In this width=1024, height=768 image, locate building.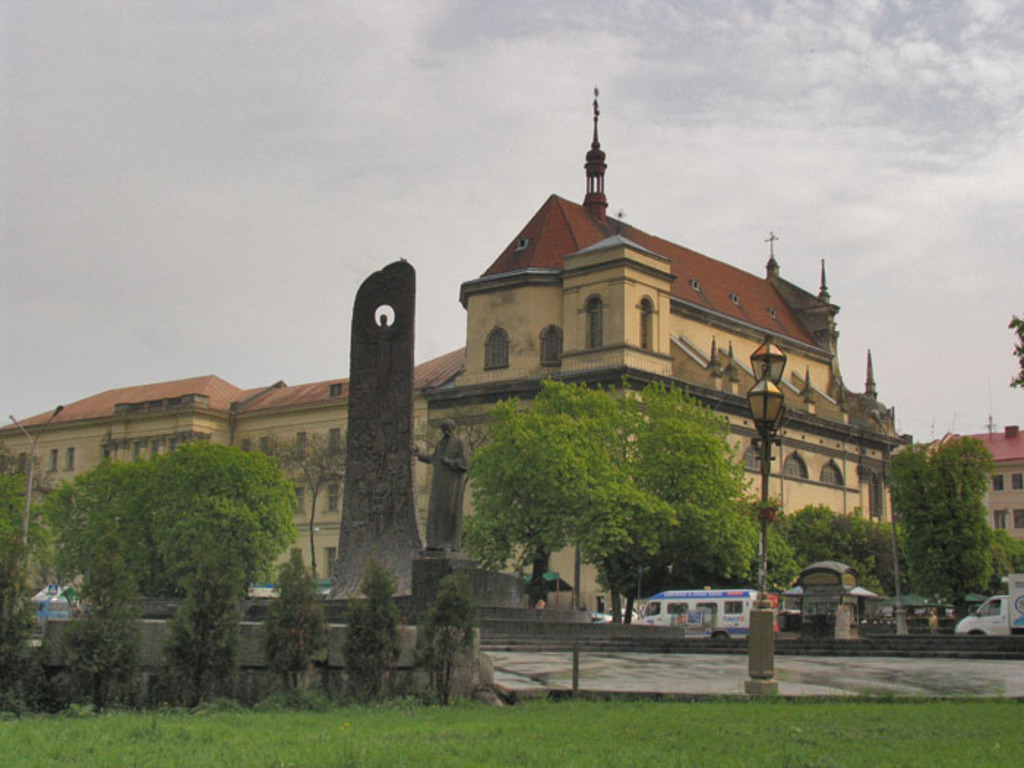
Bounding box: 4 86 908 619.
